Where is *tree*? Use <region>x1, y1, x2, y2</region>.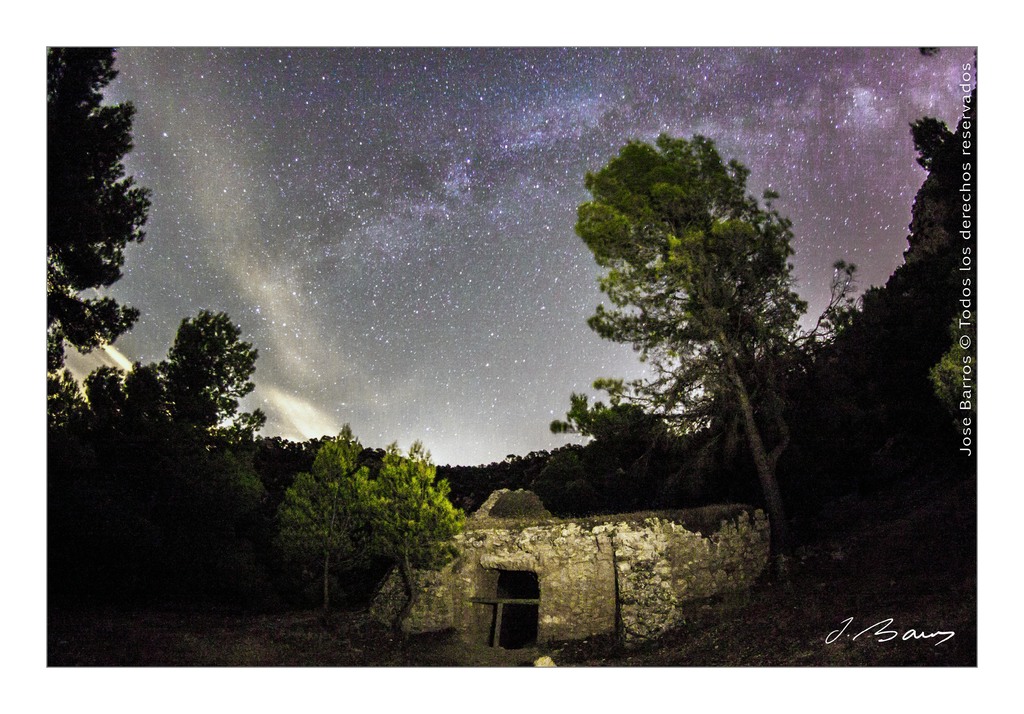
<region>33, 42, 157, 372</region>.
